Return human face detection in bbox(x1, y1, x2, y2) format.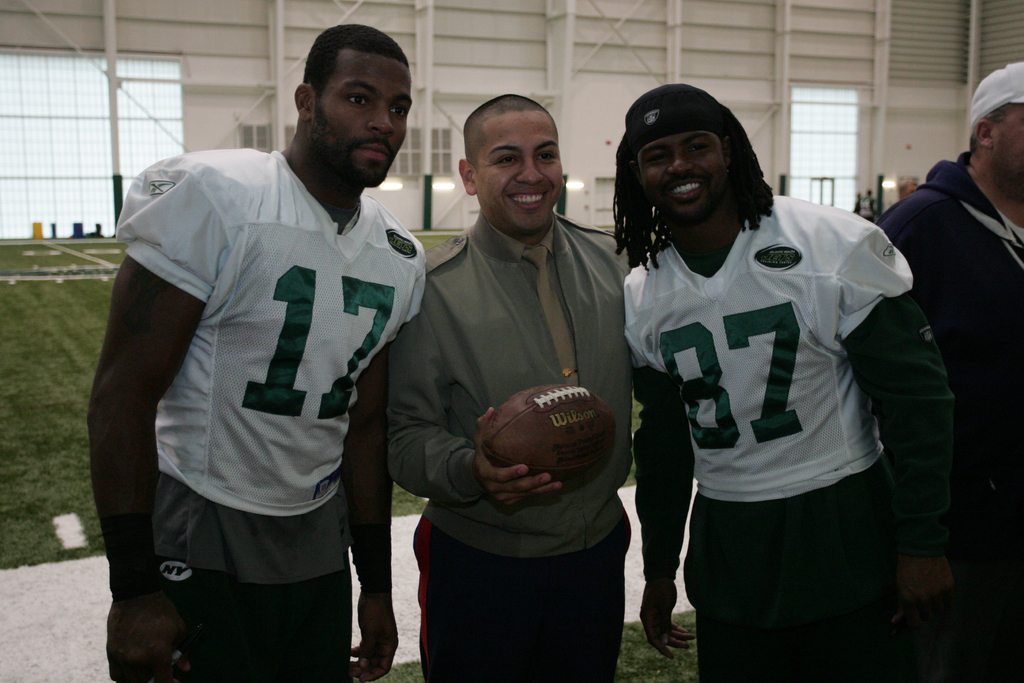
bbox(477, 111, 568, 235).
